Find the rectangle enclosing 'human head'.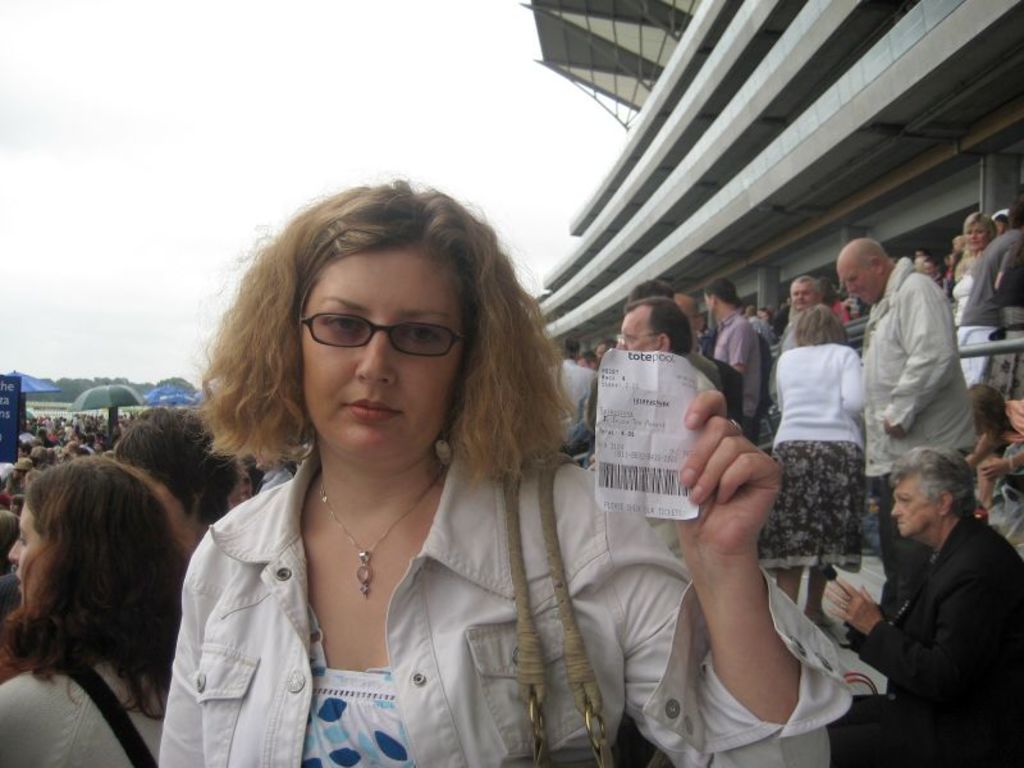
(x1=704, y1=269, x2=741, y2=307).
